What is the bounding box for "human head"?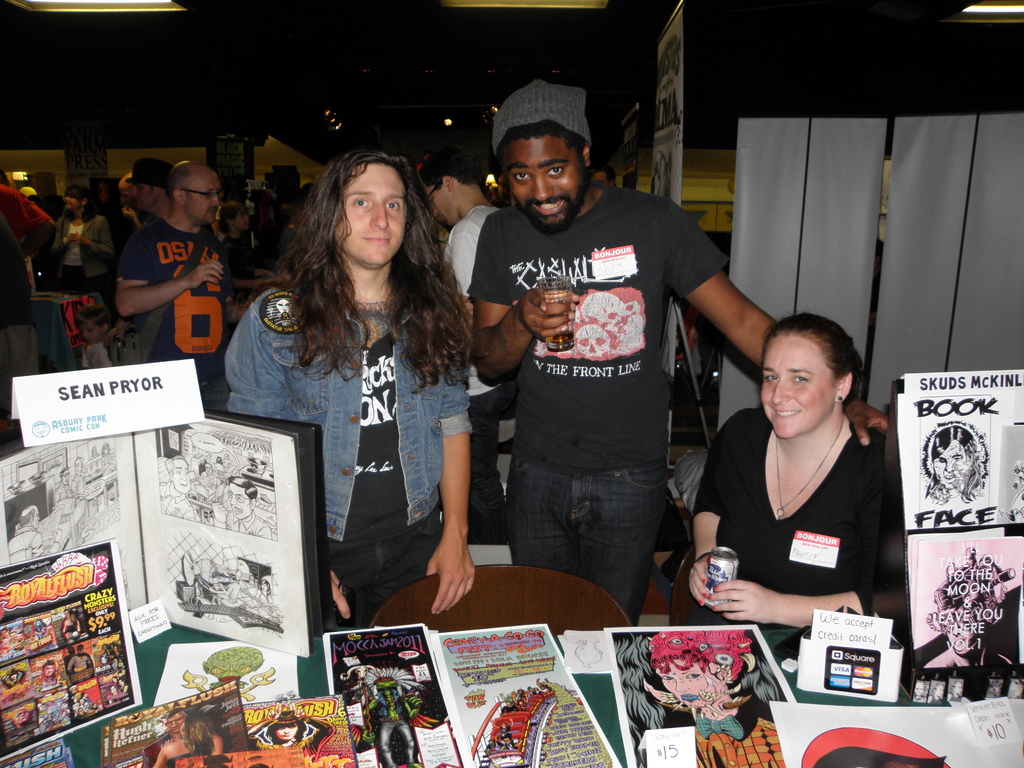
bbox=(118, 171, 135, 211).
